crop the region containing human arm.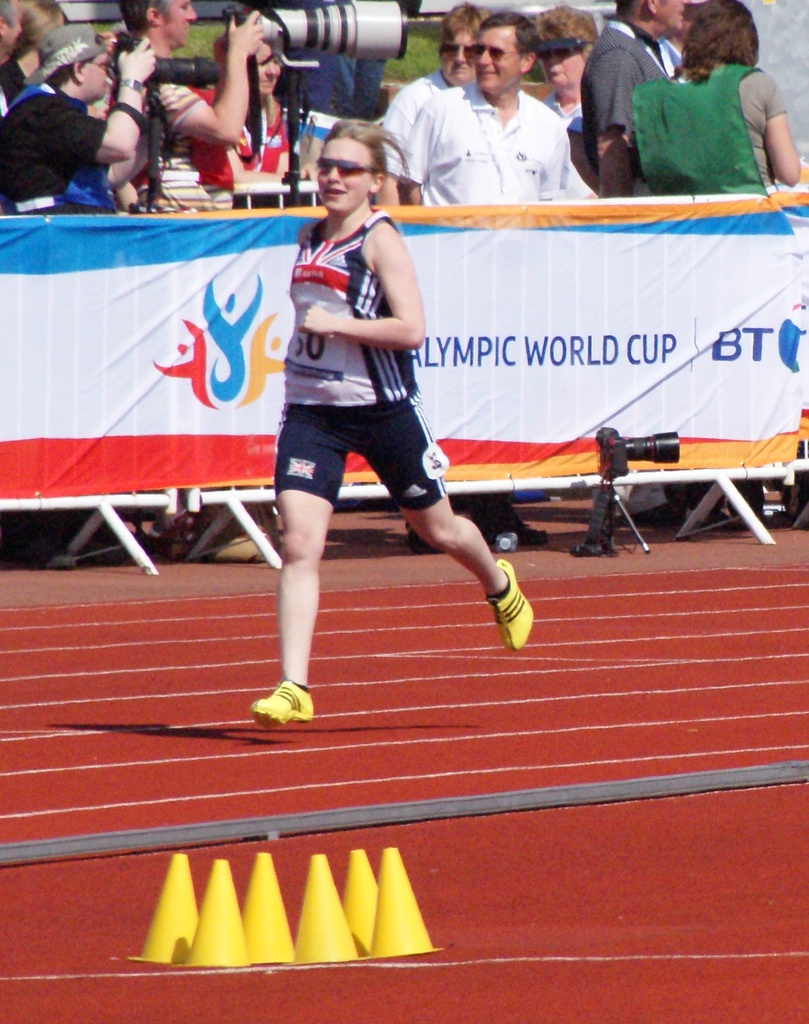
Crop region: {"x1": 158, "y1": 12, "x2": 263, "y2": 157}.
